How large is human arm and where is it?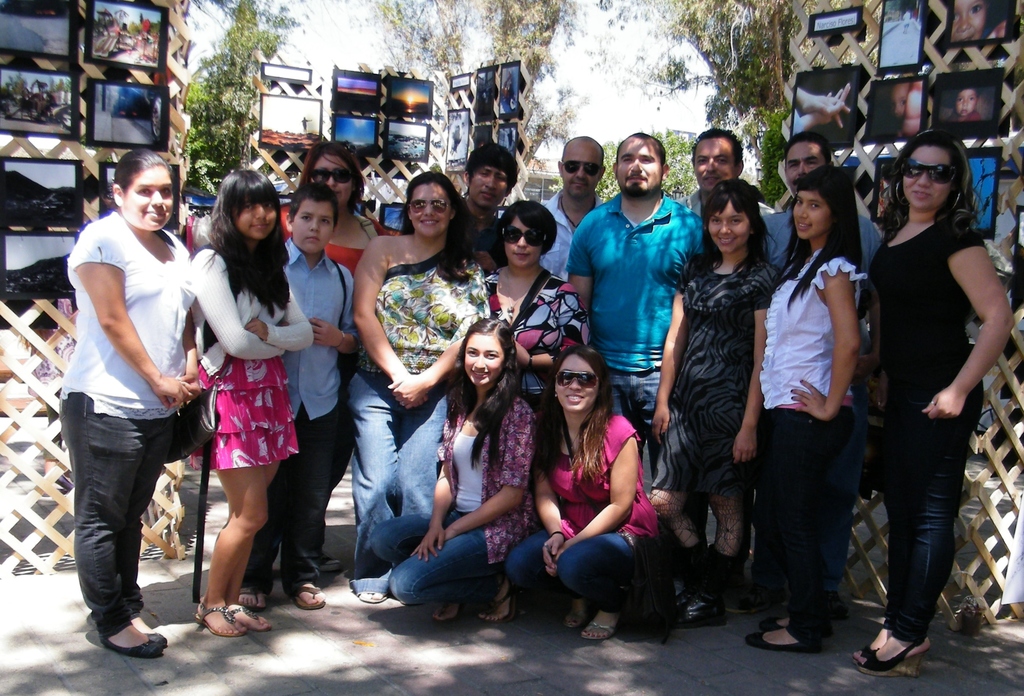
Bounding box: left=188, top=247, right=289, bottom=359.
